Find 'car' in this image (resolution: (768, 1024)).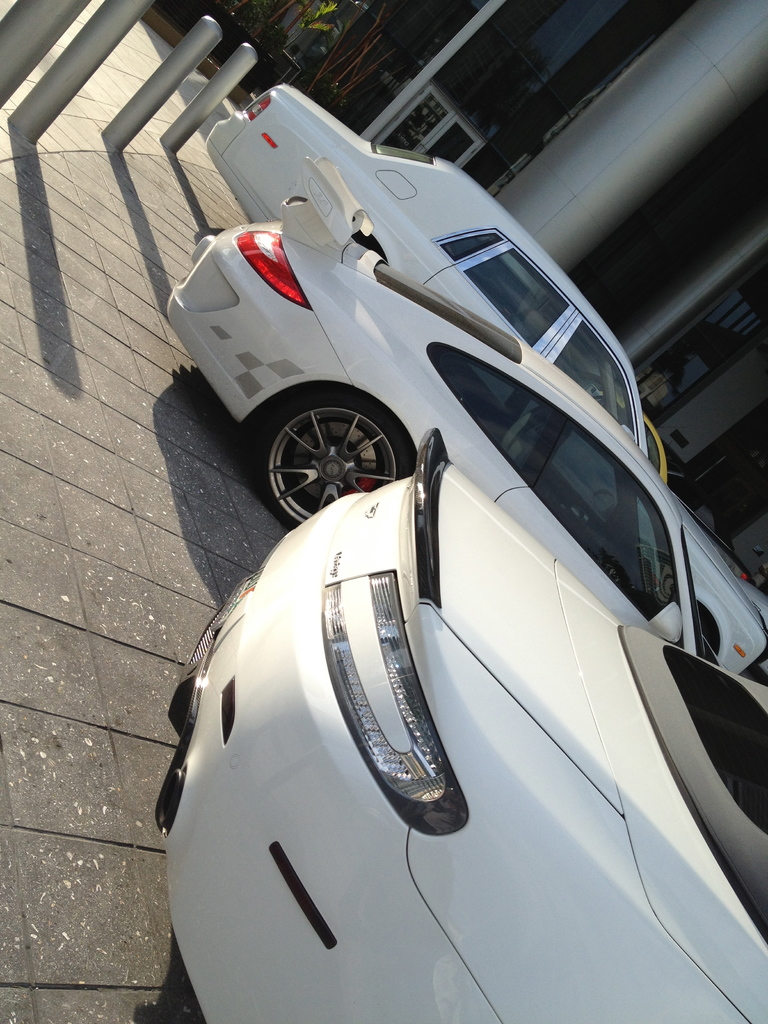
(x1=154, y1=429, x2=767, y2=1023).
